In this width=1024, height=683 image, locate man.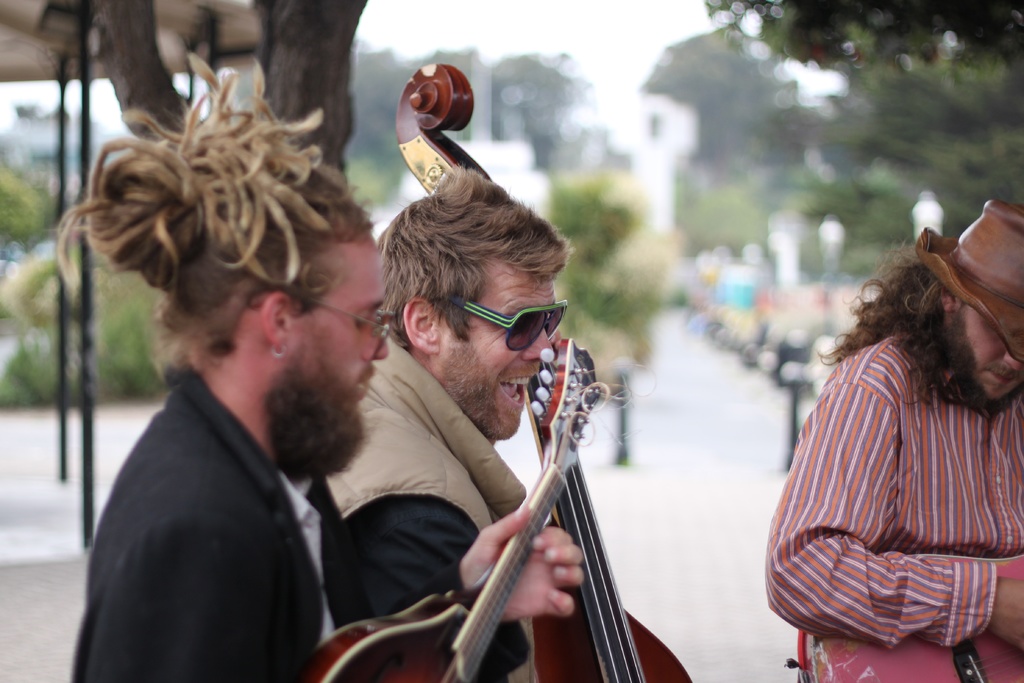
Bounding box: 762, 201, 1023, 682.
